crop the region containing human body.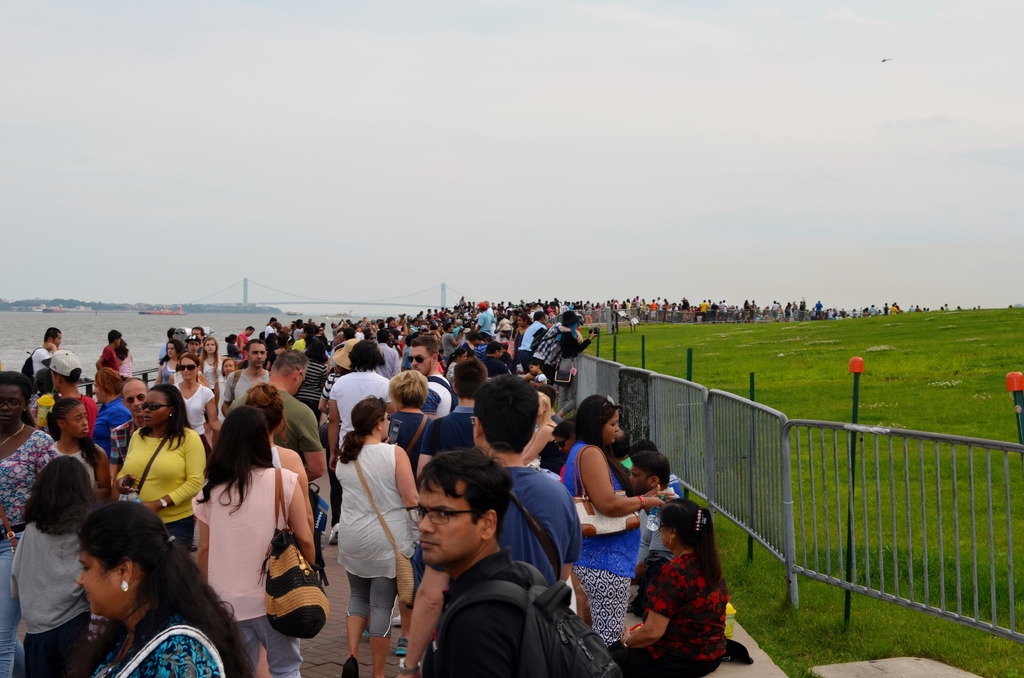
Crop region: select_region(620, 497, 738, 672).
